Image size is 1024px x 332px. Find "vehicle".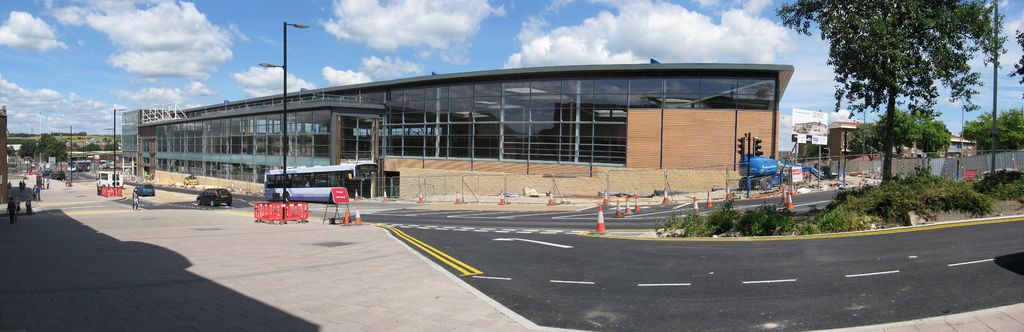
(736,144,818,195).
